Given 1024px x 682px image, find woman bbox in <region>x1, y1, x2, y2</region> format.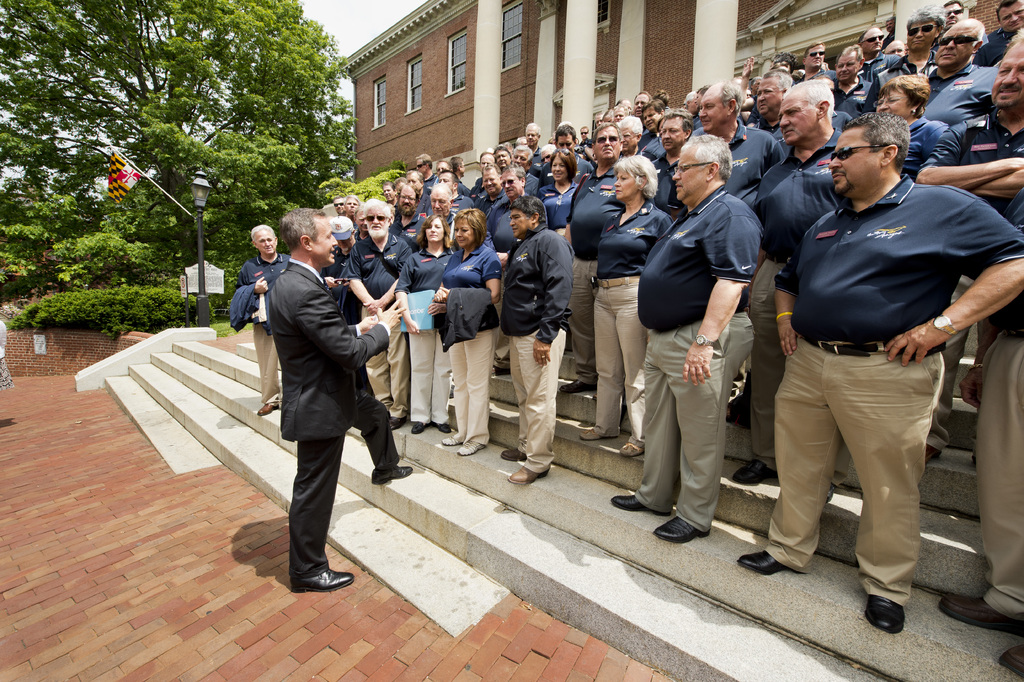
<region>499, 141, 514, 161</region>.
